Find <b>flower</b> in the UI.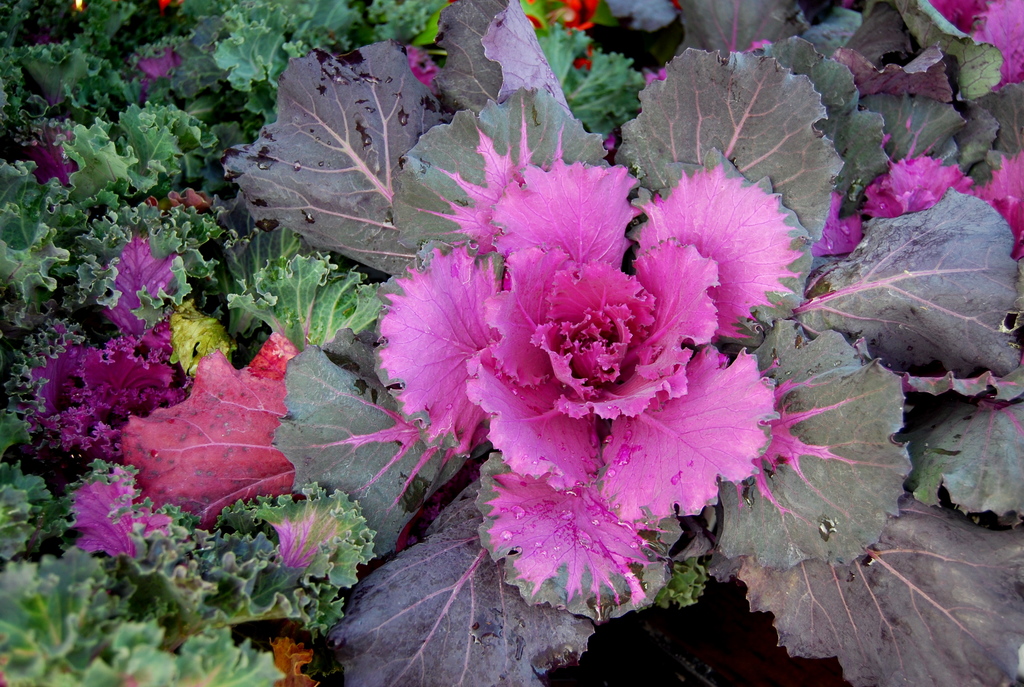
UI element at crop(20, 338, 186, 464).
